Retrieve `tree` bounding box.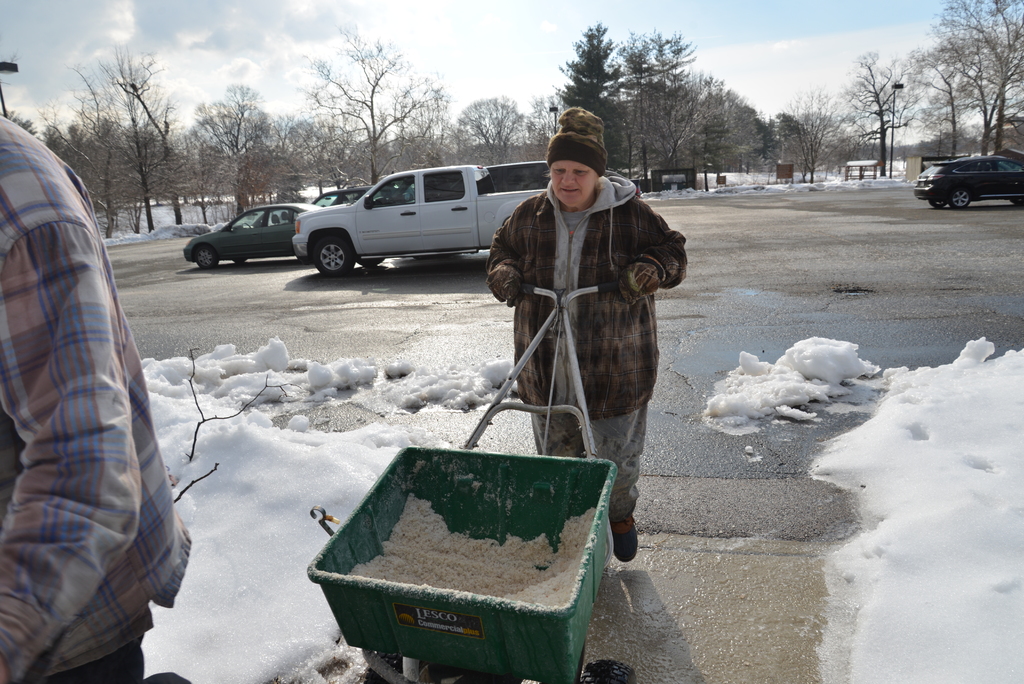
Bounding box: {"left": 522, "top": 88, "right": 566, "bottom": 145}.
